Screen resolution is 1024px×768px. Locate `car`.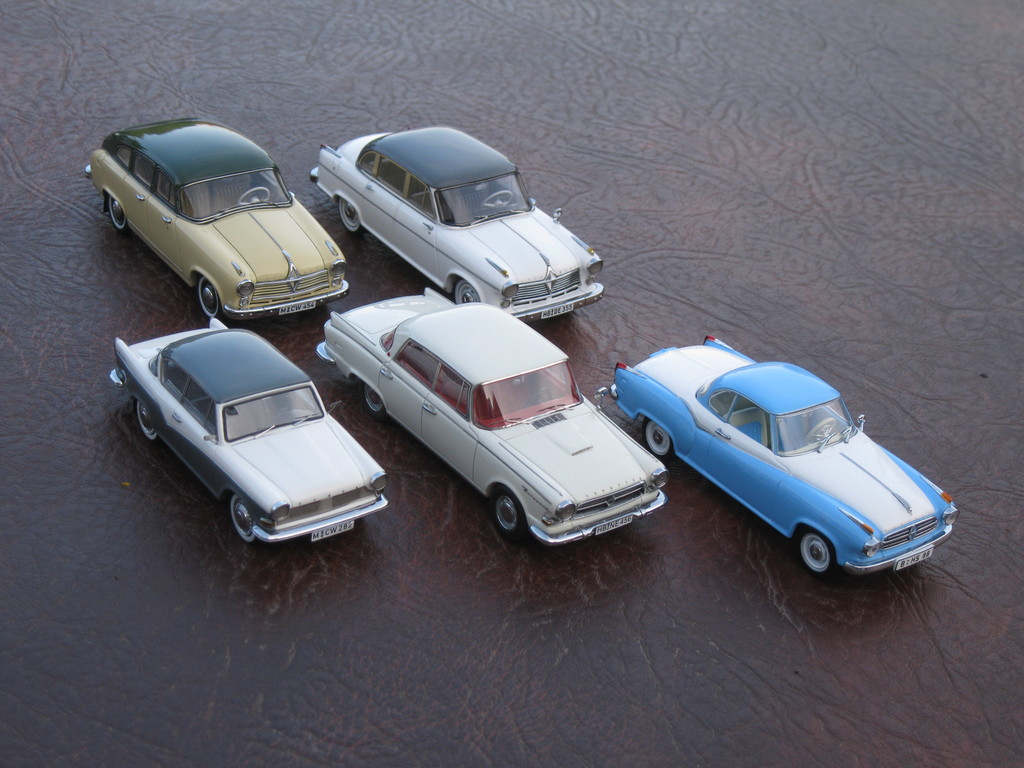
{"x1": 108, "y1": 308, "x2": 388, "y2": 552}.
